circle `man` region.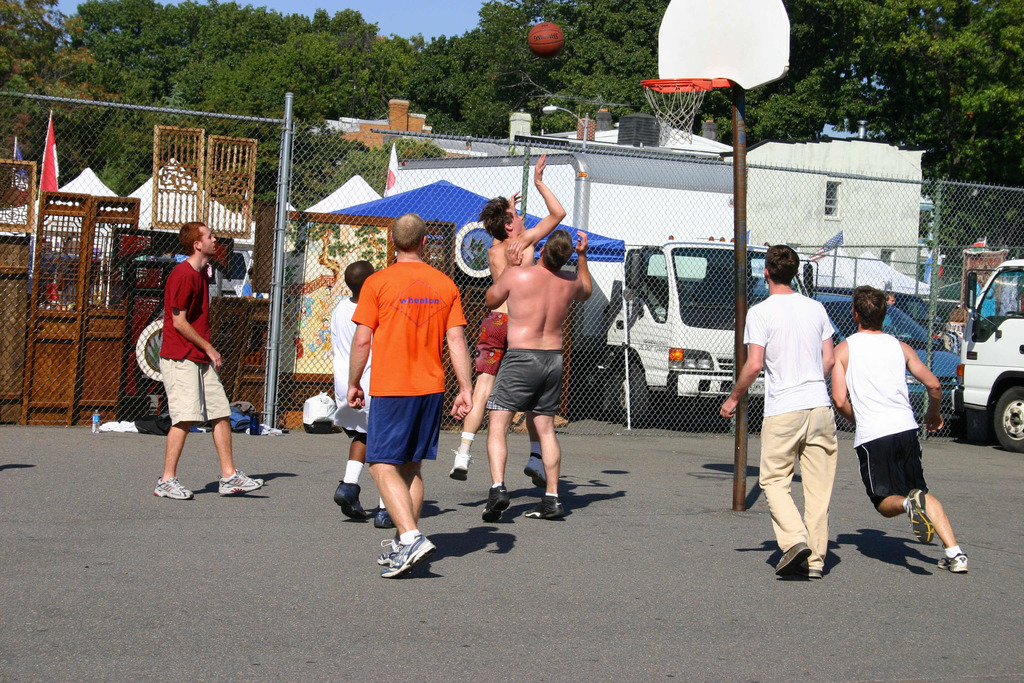
Region: {"x1": 452, "y1": 156, "x2": 566, "y2": 486}.
